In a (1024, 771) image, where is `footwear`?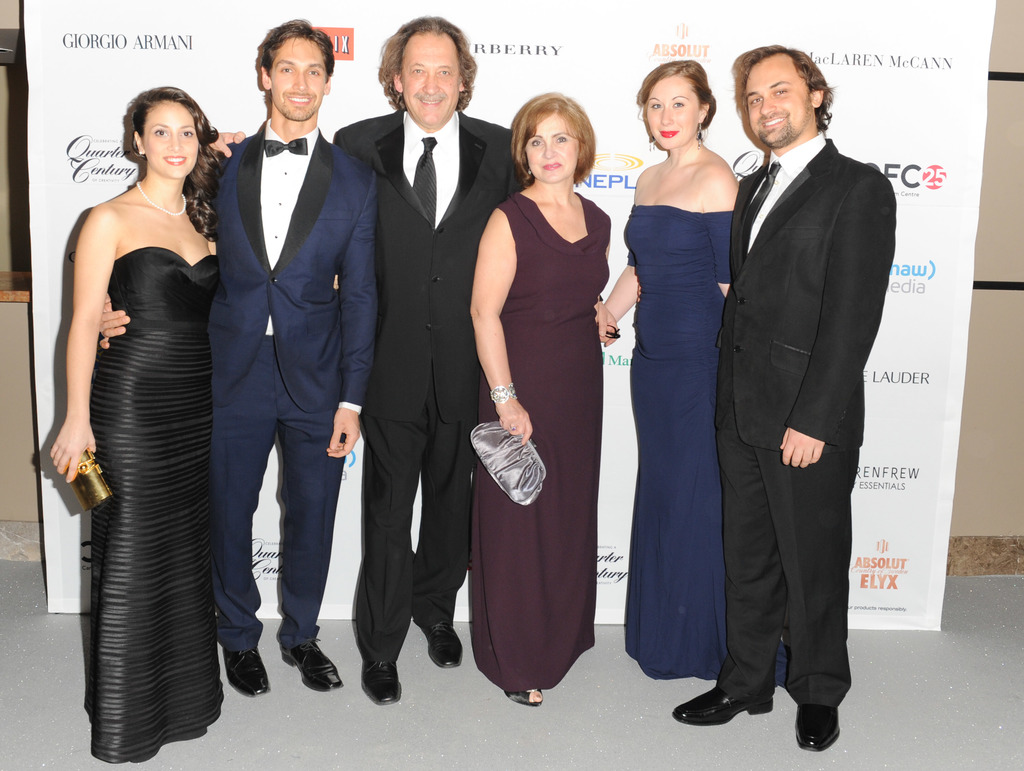
bbox=[796, 704, 844, 754].
